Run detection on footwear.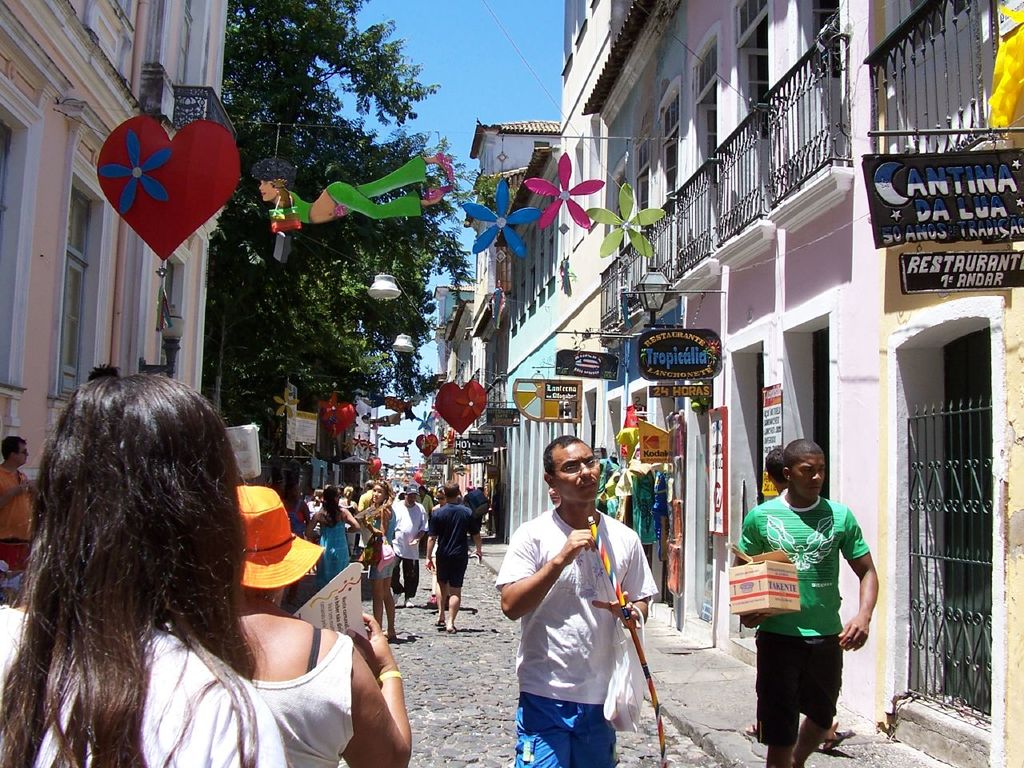
Result: (left=427, top=596, right=439, bottom=610).
